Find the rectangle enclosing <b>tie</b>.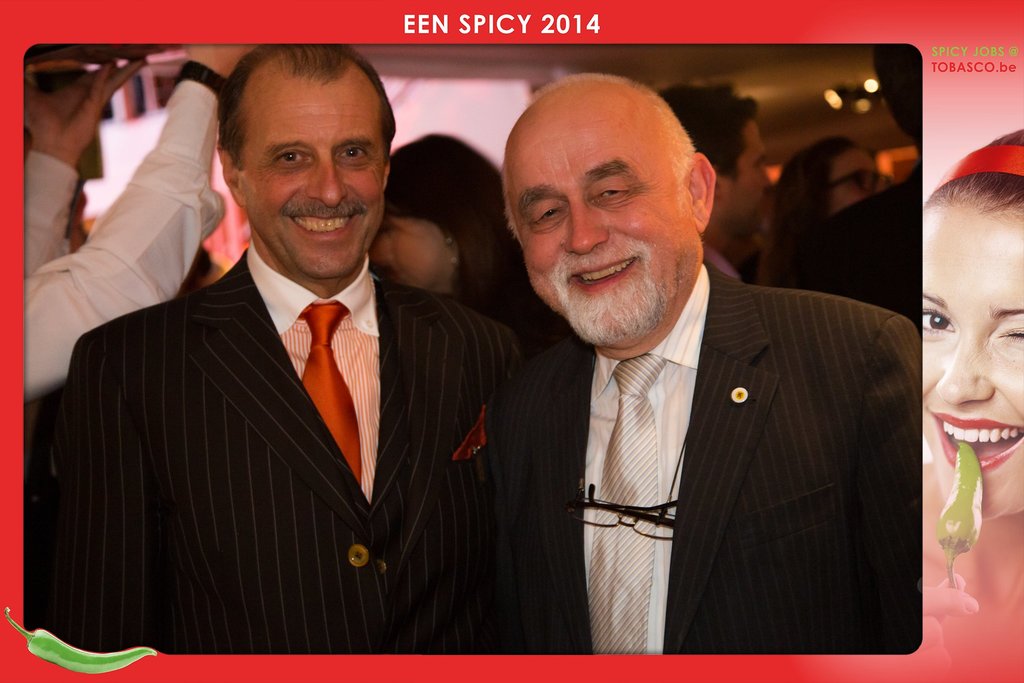
crop(586, 354, 668, 654).
